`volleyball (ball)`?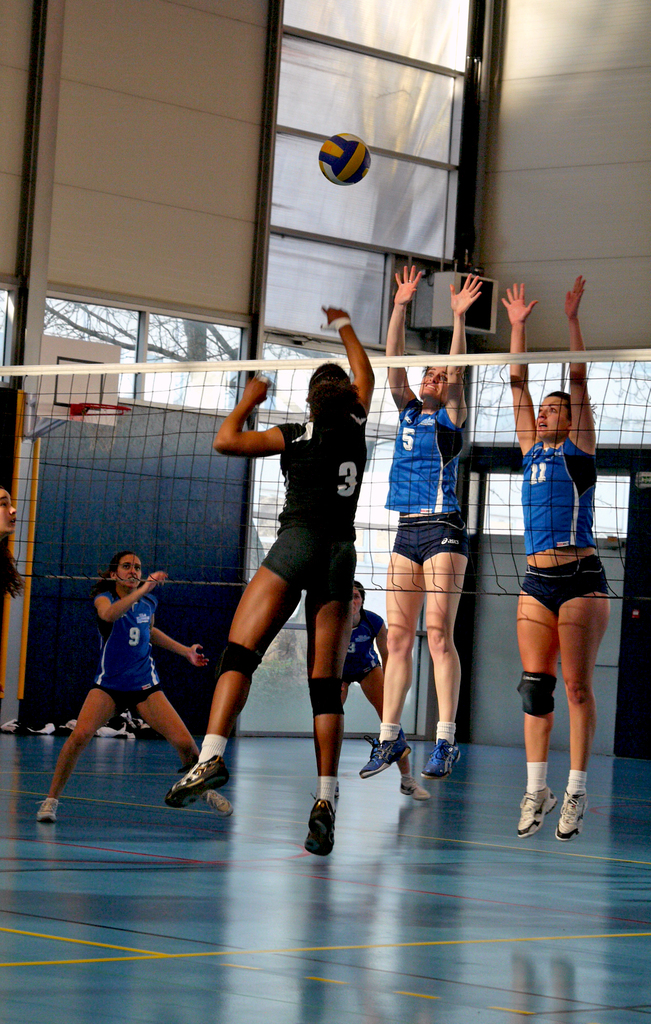
rect(316, 128, 372, 188)
